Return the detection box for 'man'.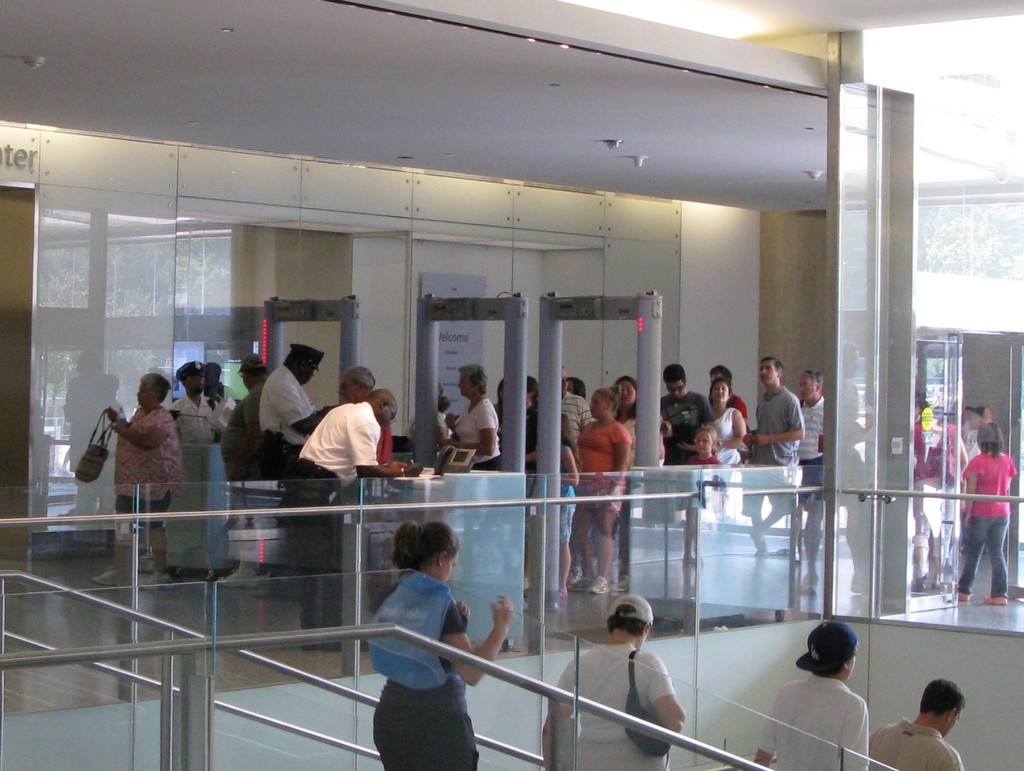
select_region(336, 368, 394, 465).
